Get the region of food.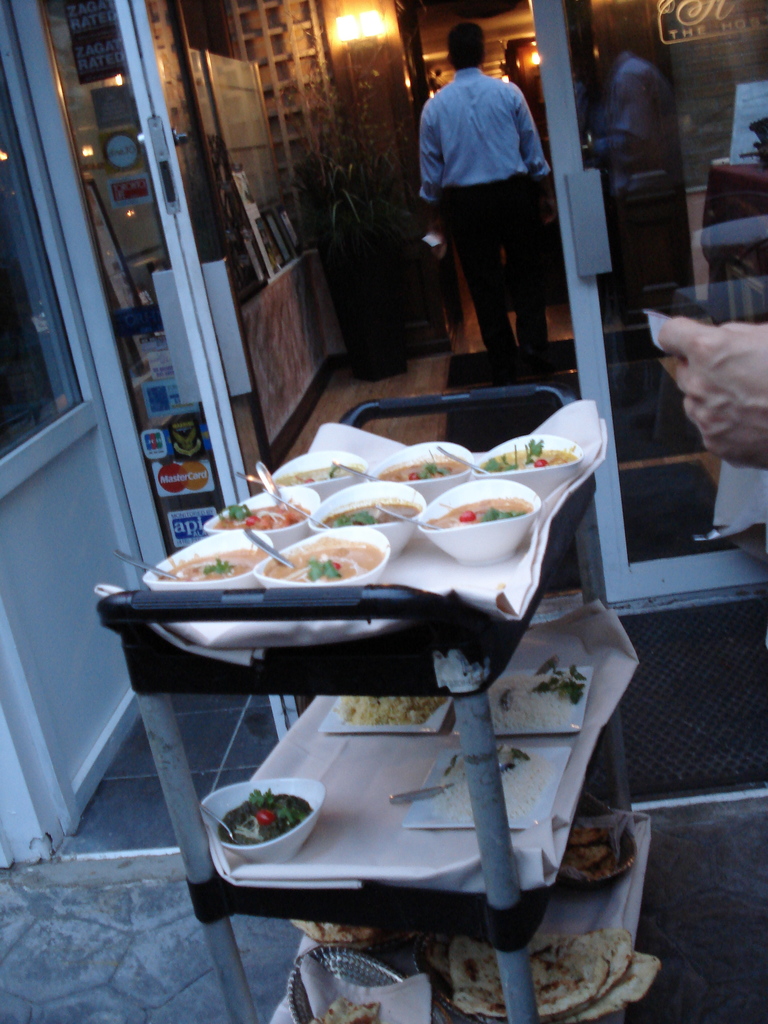
{"x1": 164, "y1": 551, "x2": 267, "y2": 579}.
